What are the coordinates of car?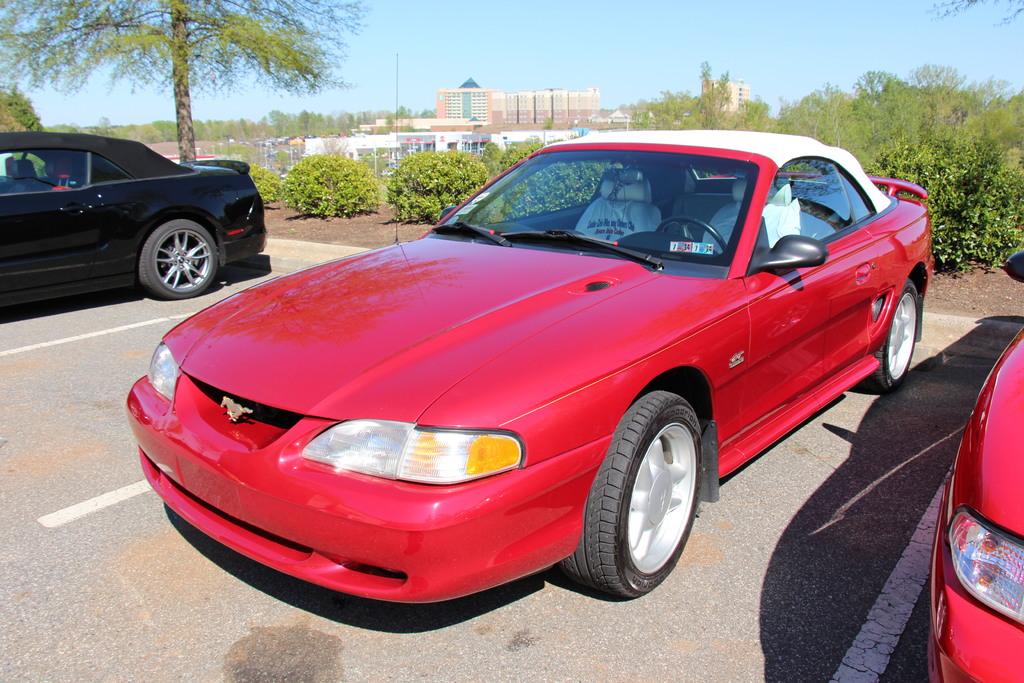
(127,129,942,604).
